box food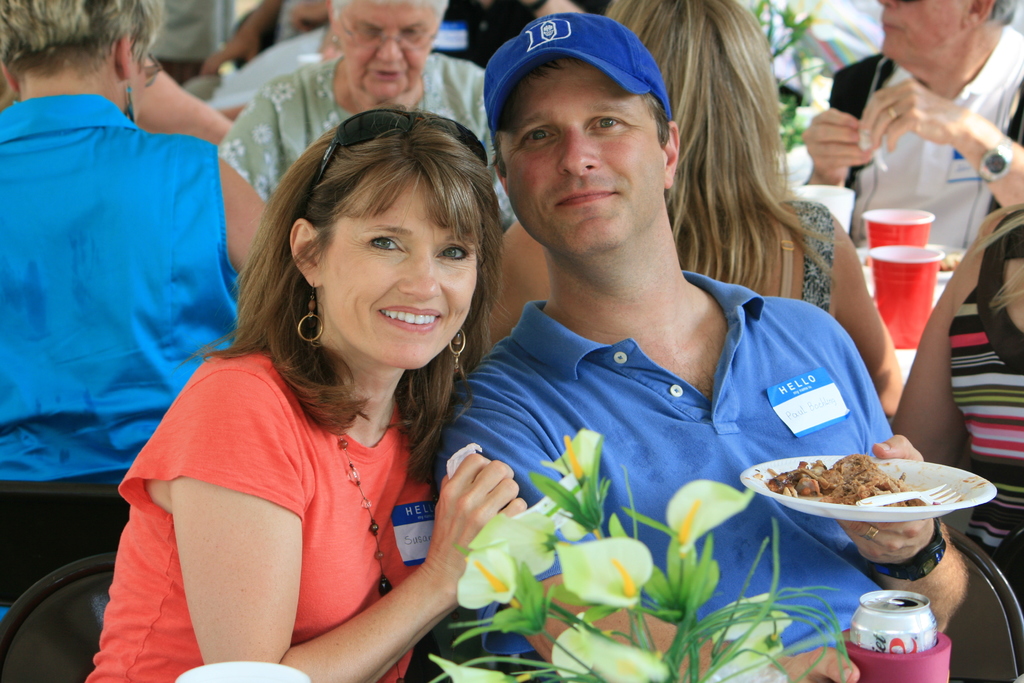
BBox(936, 252, 962, 269)
